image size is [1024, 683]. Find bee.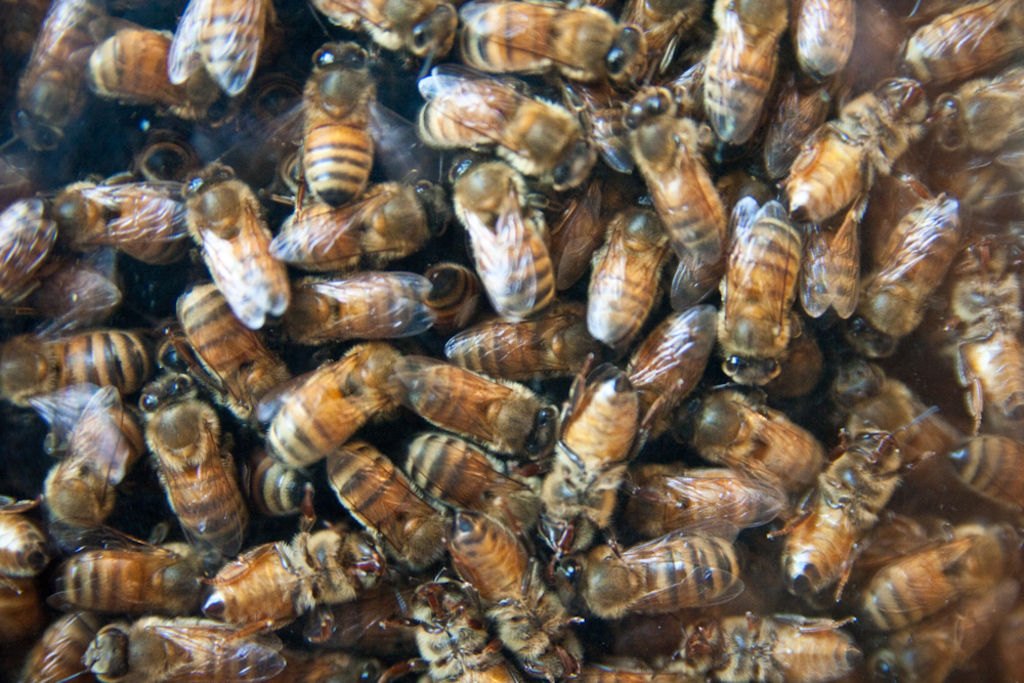
<bbox>202, 513, 398, 636</bbox>.
